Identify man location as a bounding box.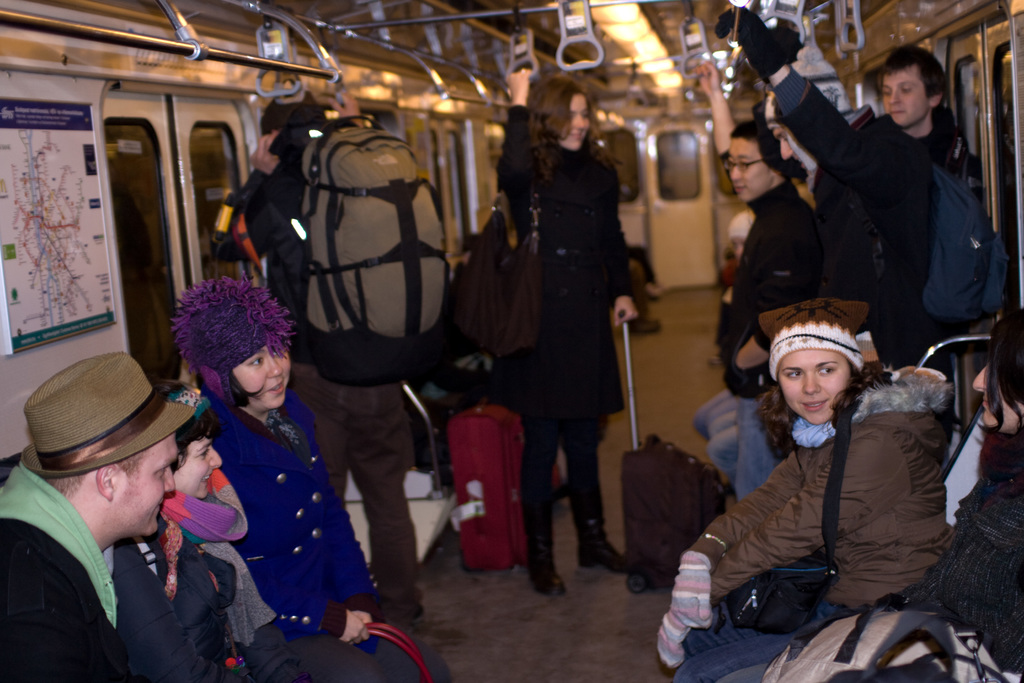
<region>0, 358, 265, 682</region>.
